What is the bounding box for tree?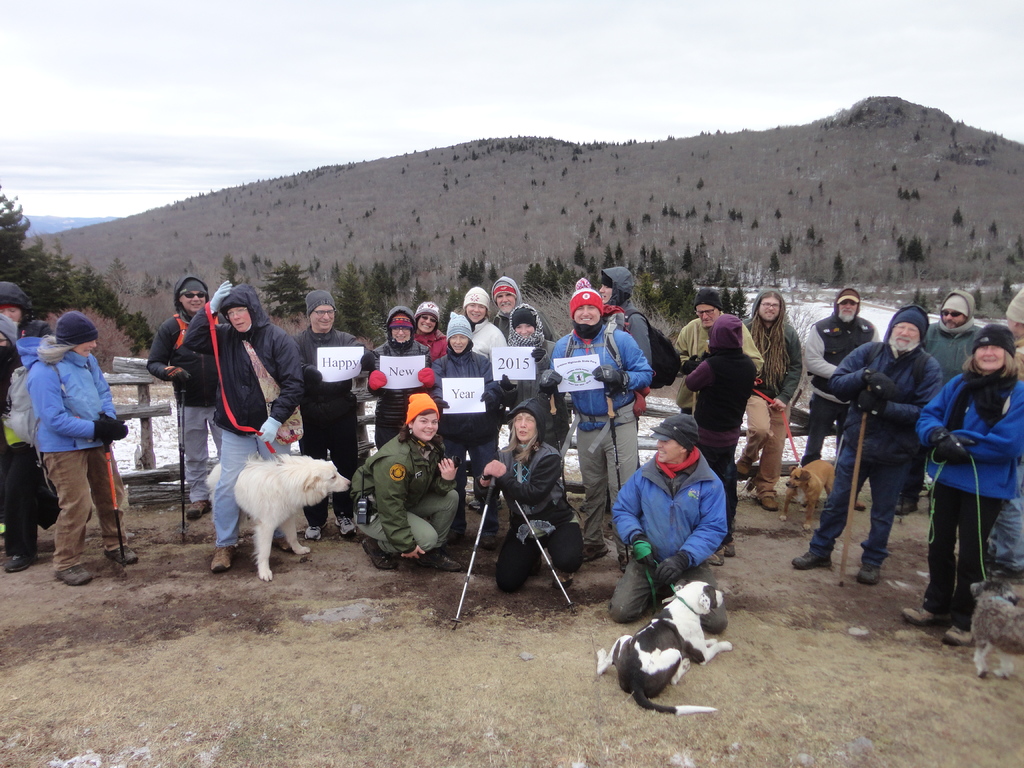
(x1=586, y1=255, x2=602, y2=279).
